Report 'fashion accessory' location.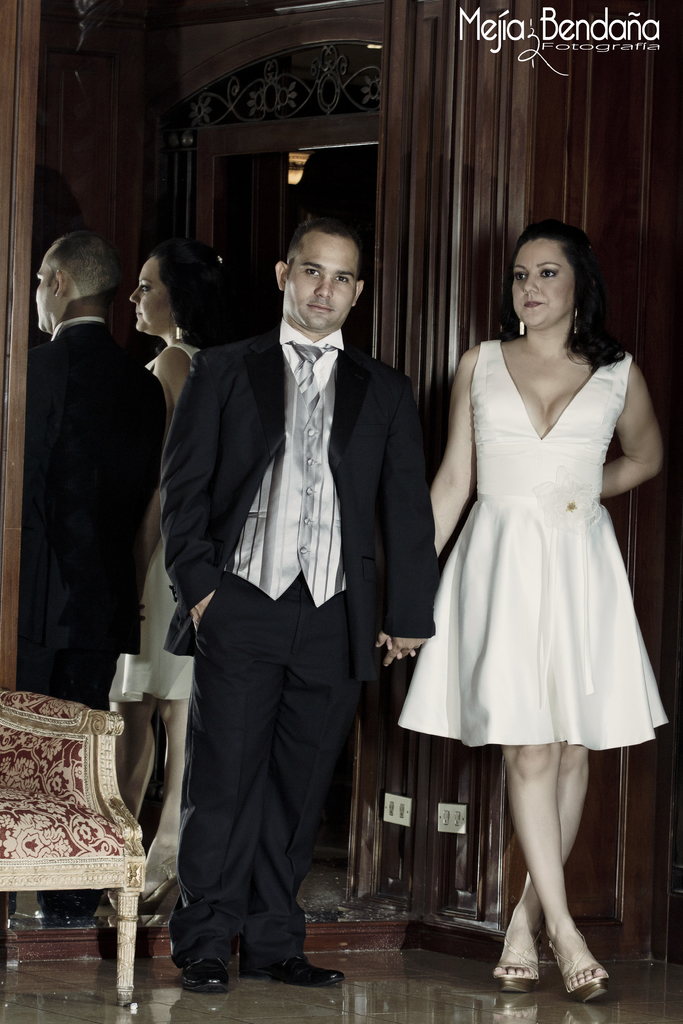
Report: 172, 321, 186, 339.
